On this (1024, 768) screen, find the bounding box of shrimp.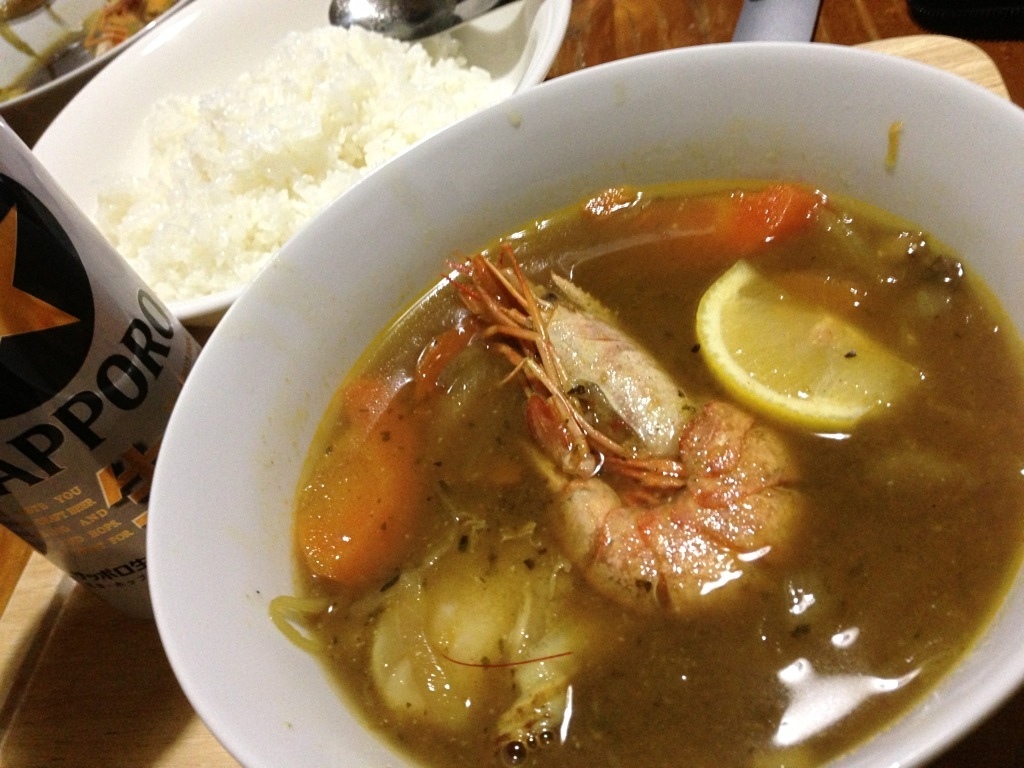
Bounding box: [x1=443, y1=243, x2=809, y2=619].
